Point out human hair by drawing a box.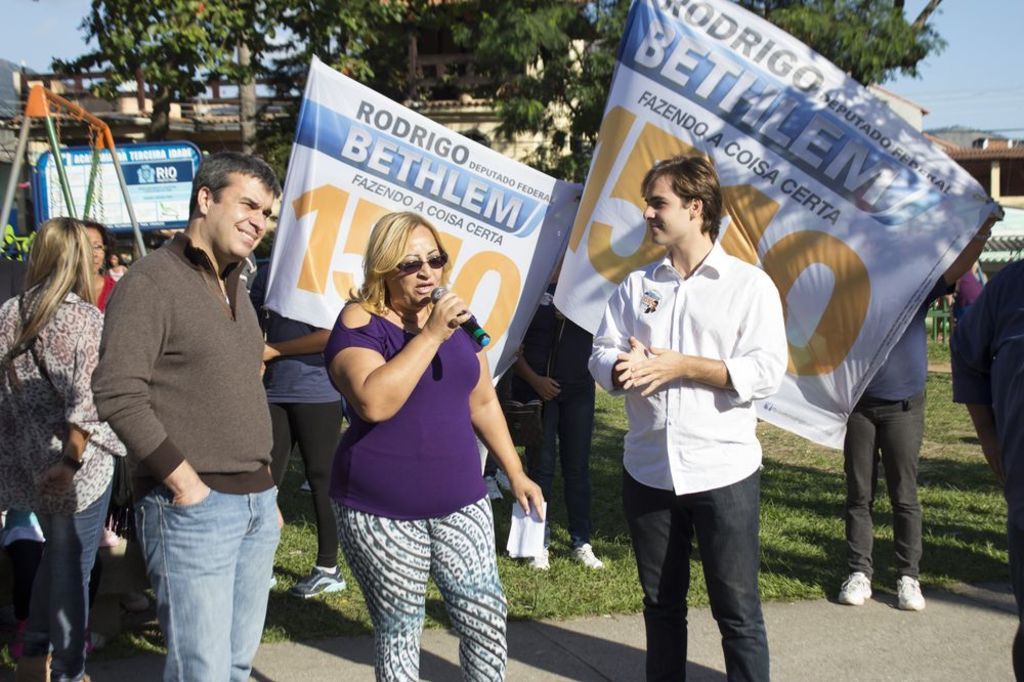
detection(89, 222, 115, 265).
